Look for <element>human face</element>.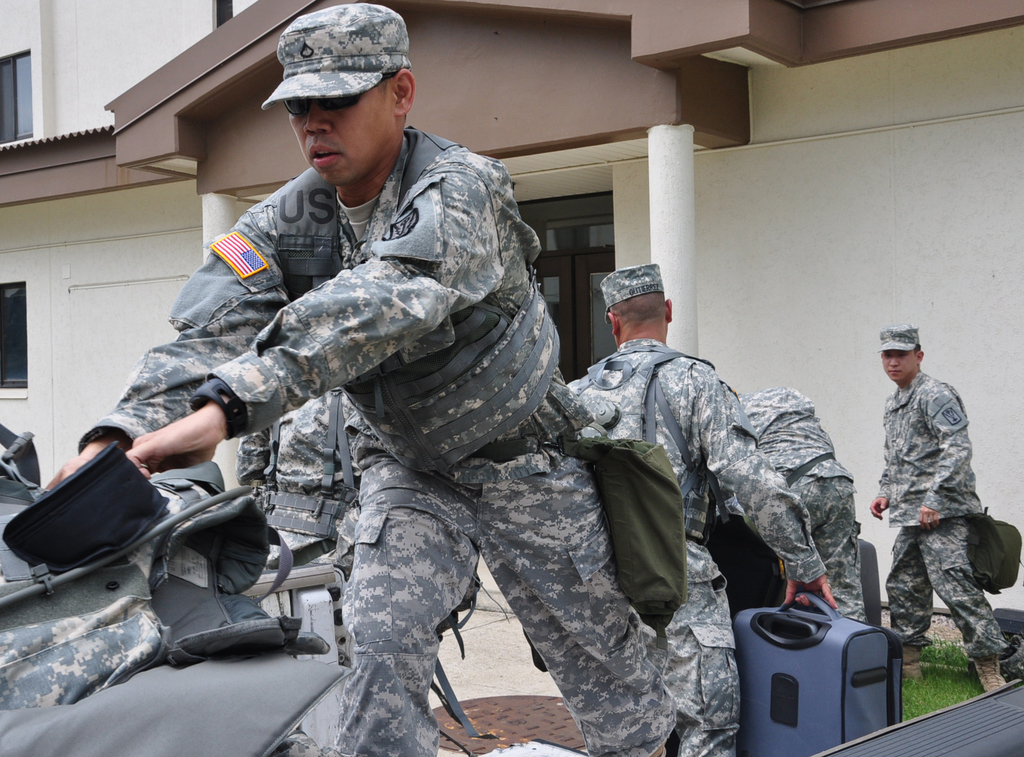
Found: select_region(287, 97, 397, 183).
